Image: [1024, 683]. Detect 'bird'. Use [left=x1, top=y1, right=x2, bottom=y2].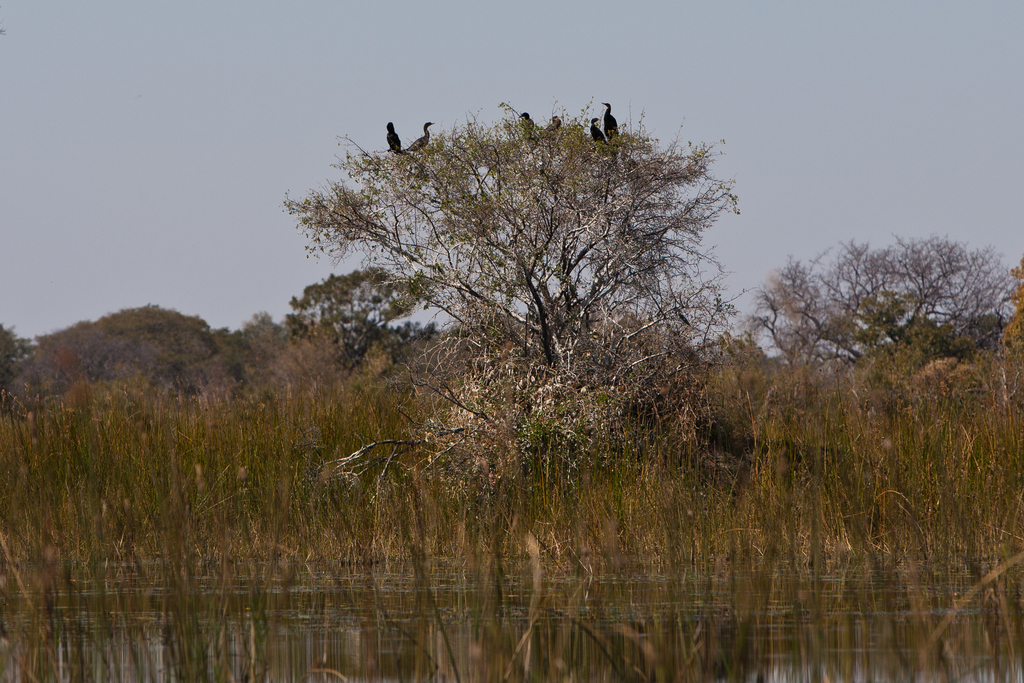
[left=544, top=113, right=559, bottom=139].
